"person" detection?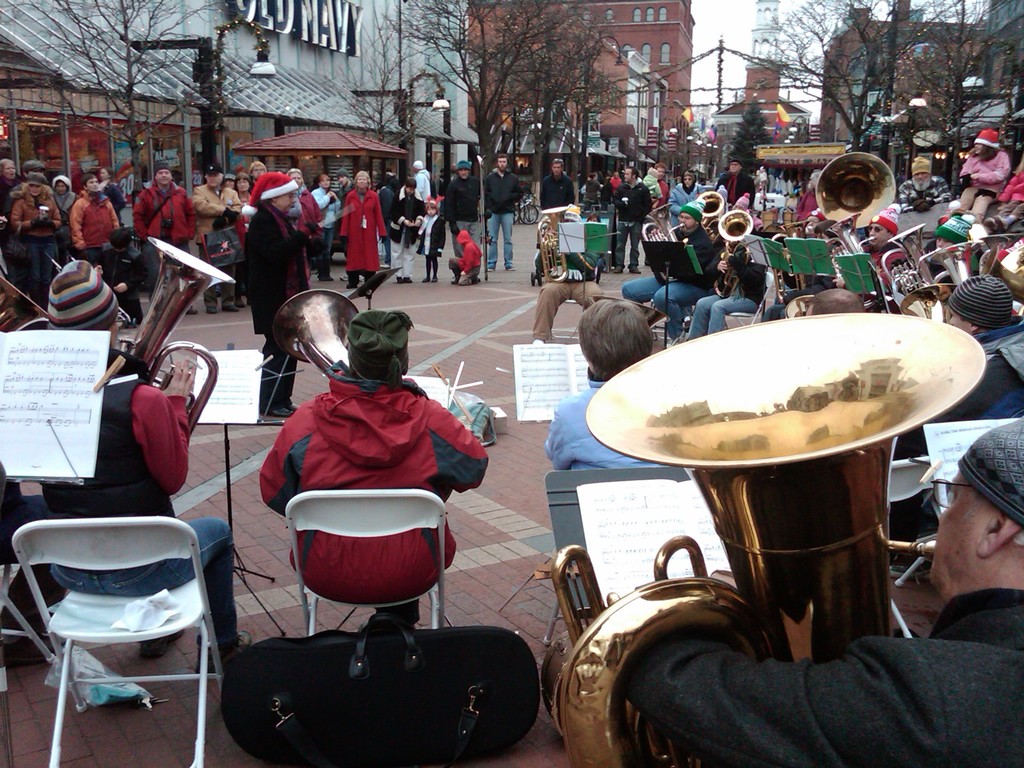
{"x1": 540, "y1": 157, "x2": 571, "y2": 211}
